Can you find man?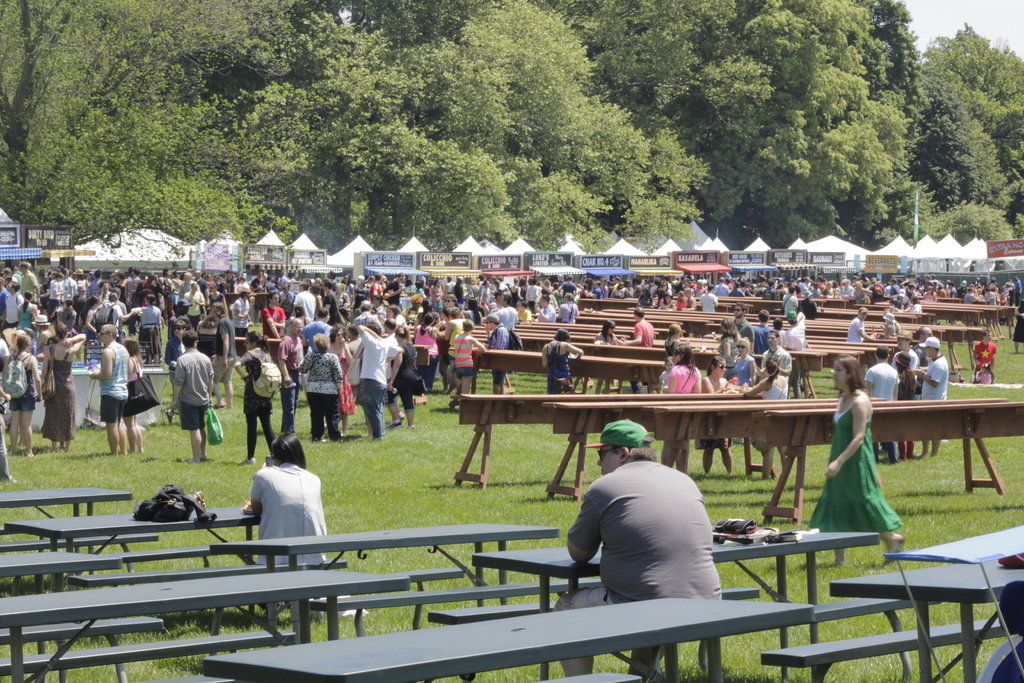
Yes, bounding box: 354/321/401/437.
